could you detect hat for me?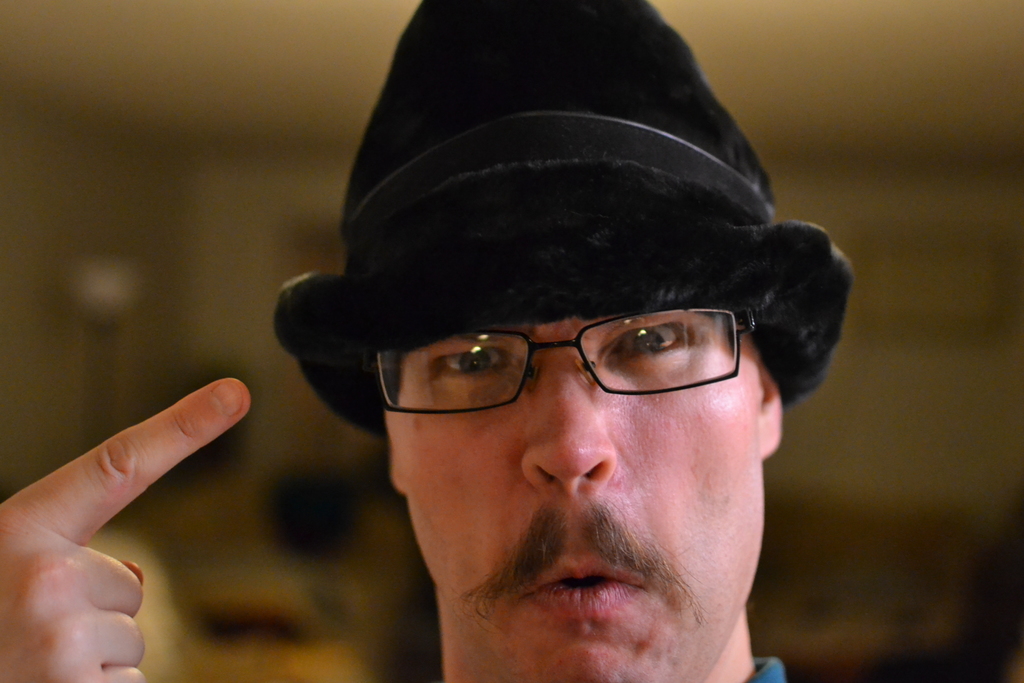
Detection result: pyautogui.locateOnScreen(270, 0, 854, 440).
